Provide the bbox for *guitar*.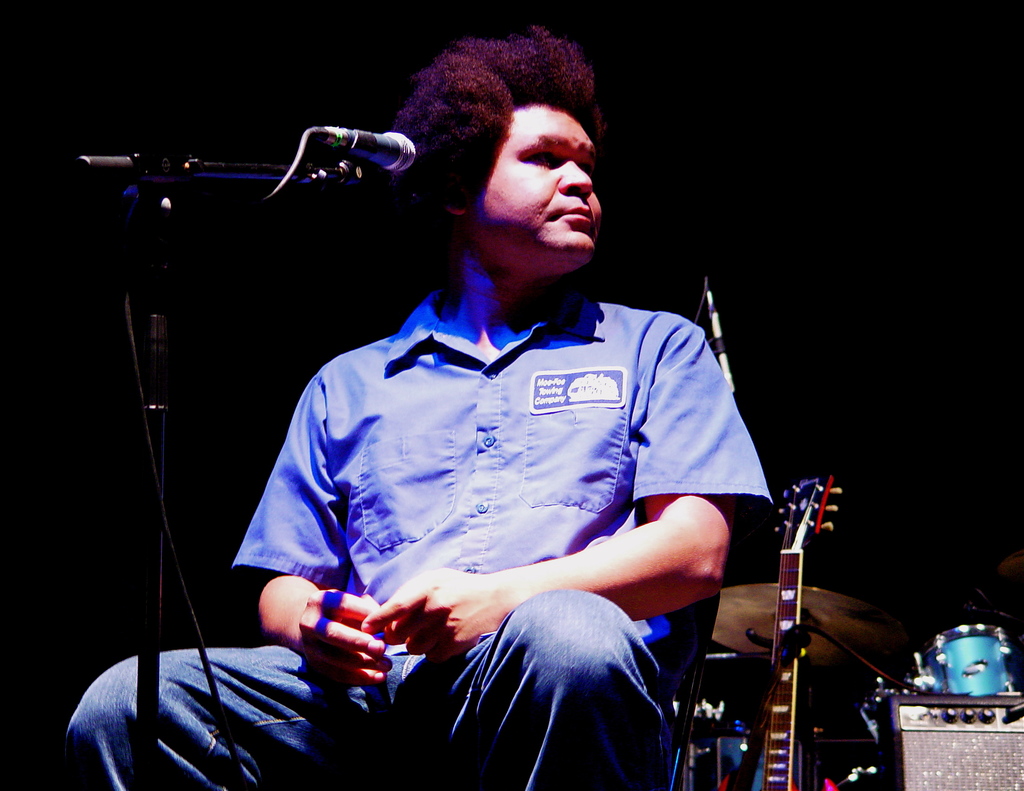
<box>758,473,849,787</box>.
